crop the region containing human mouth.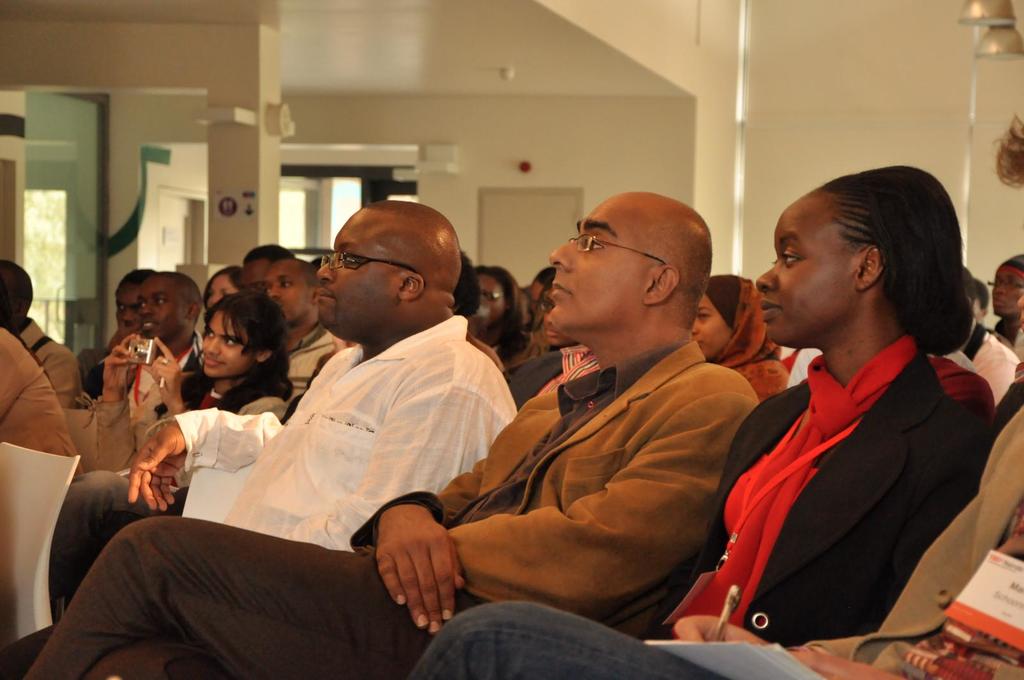
Crop region: {"left": 205, "top": 362, "right": 223, "bottom": 369}.
